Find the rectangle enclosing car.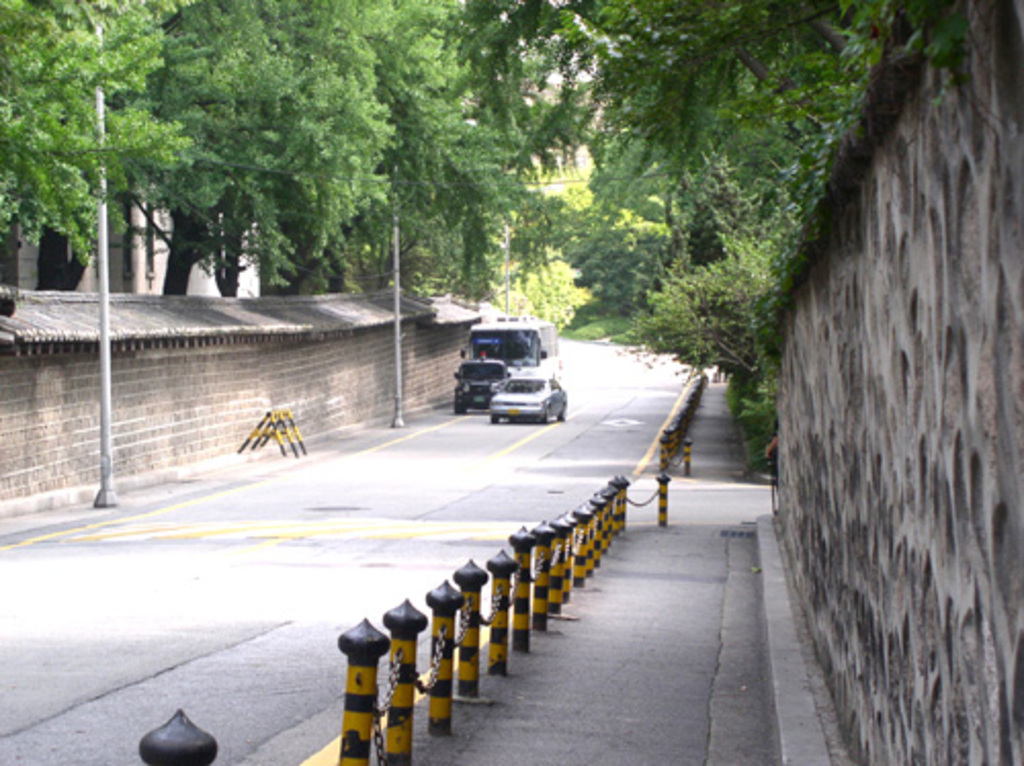
locate(487, 377, 563, 424).
